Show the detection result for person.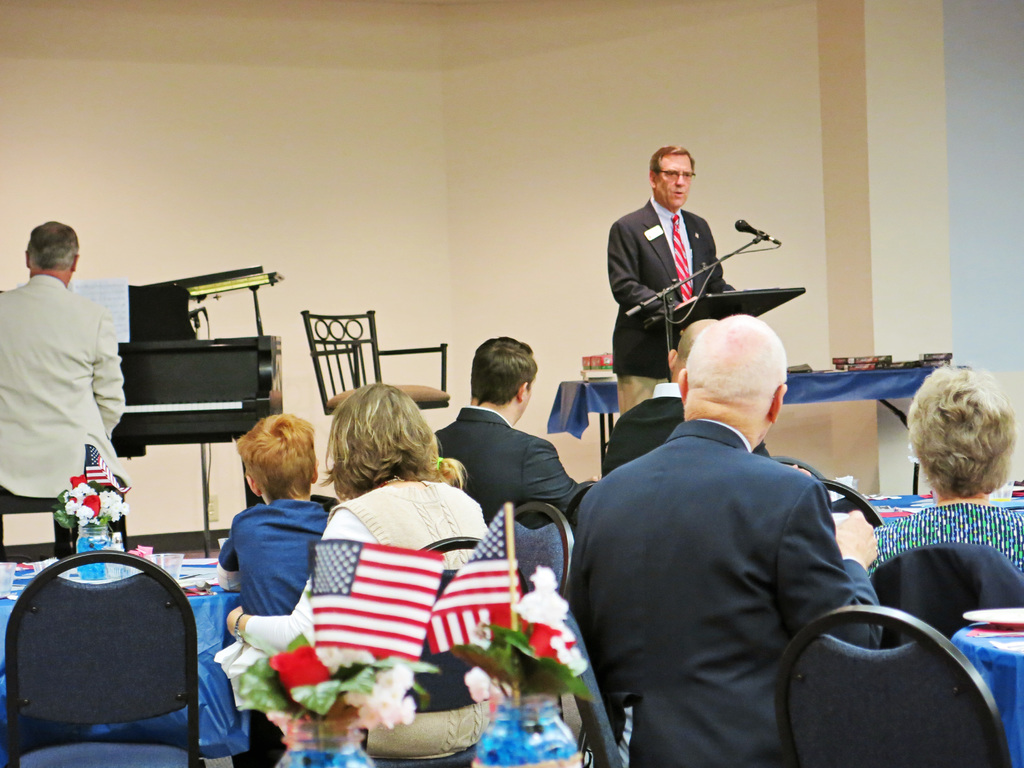
[564,317,886,767].
